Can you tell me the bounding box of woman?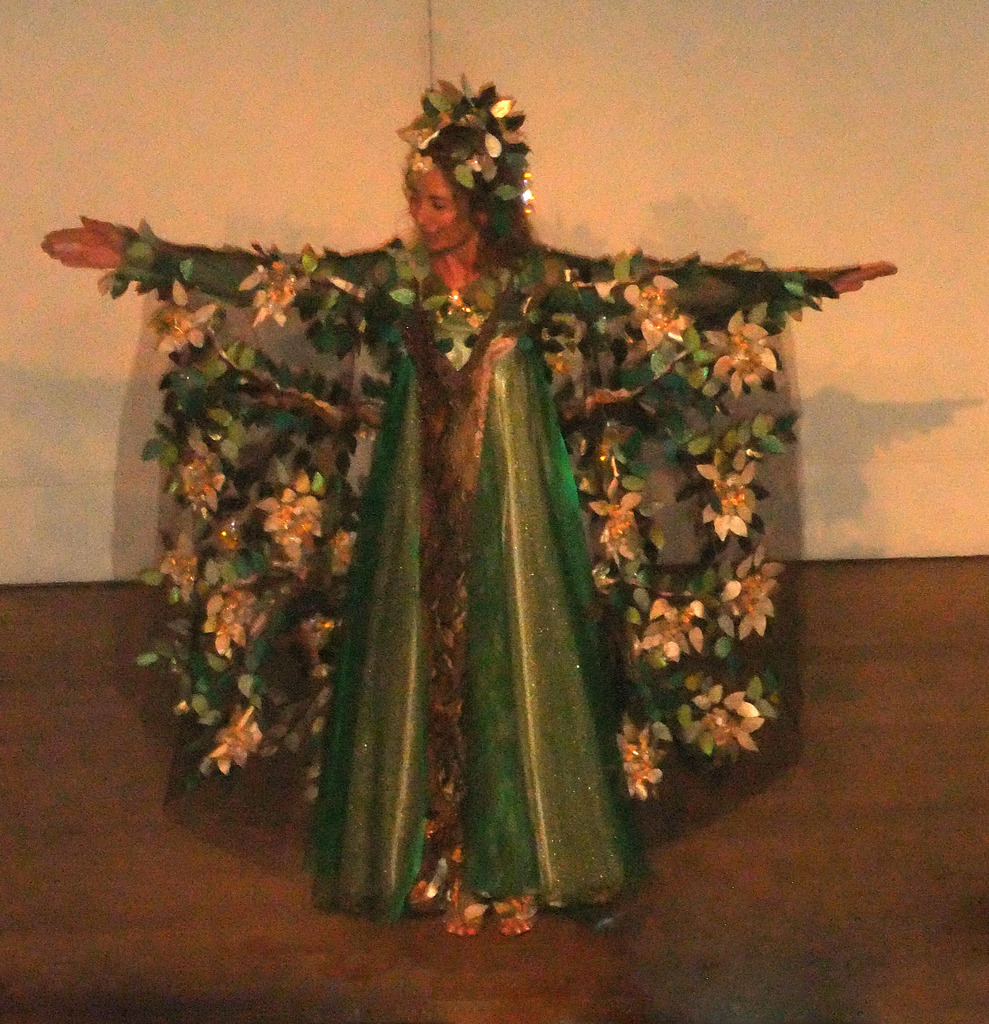
(36, 117, 896, 927).
